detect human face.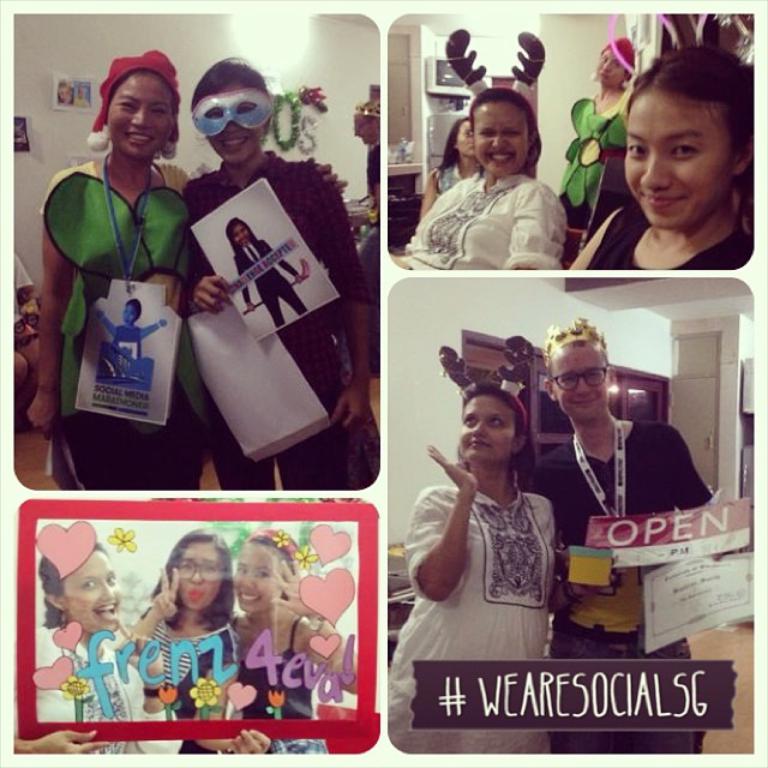
Detected at rect(176, 540, 224, 611).
